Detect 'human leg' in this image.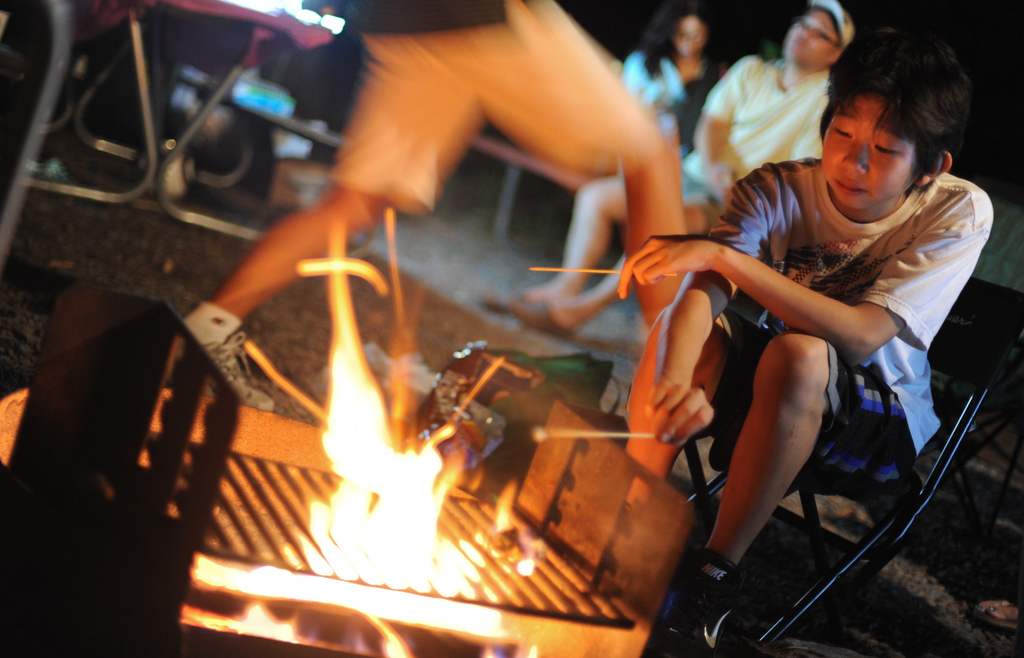
Detection: (left=650, top=301, right=754, bottom=478).
